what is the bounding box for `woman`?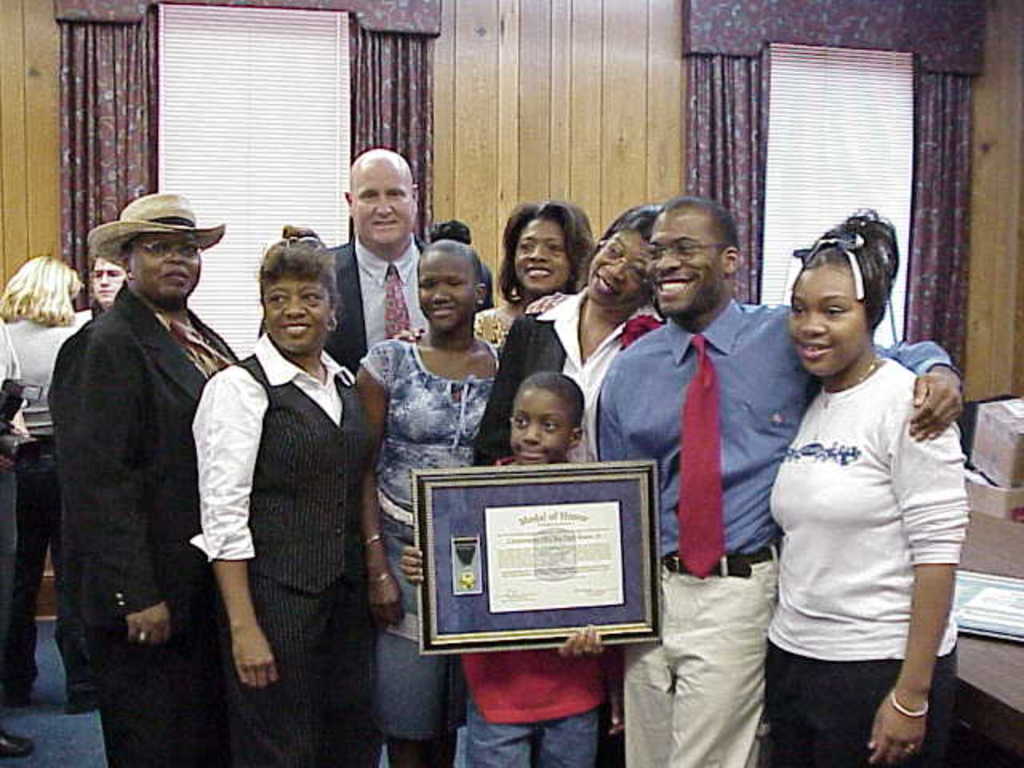
<box>349,213,509,766</box>.
